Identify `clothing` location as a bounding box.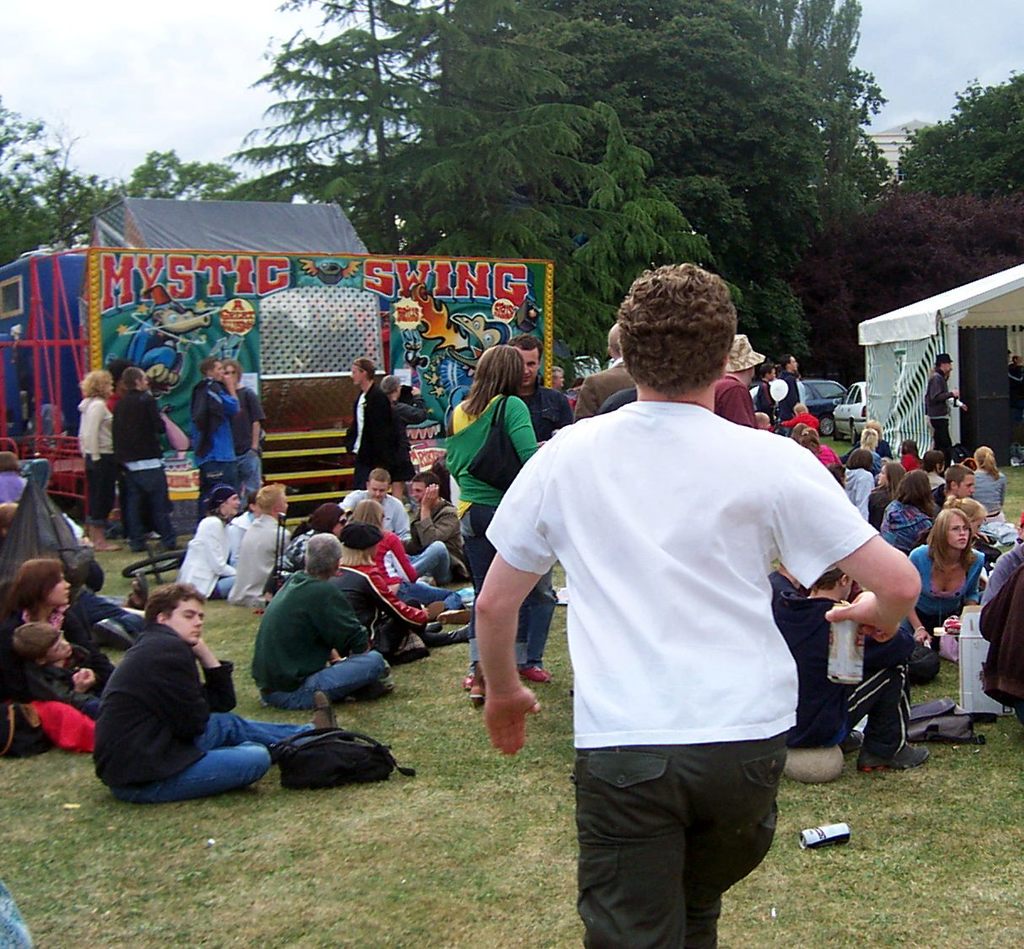
x1=1006 y1=361 x2=1023 y2=455.
